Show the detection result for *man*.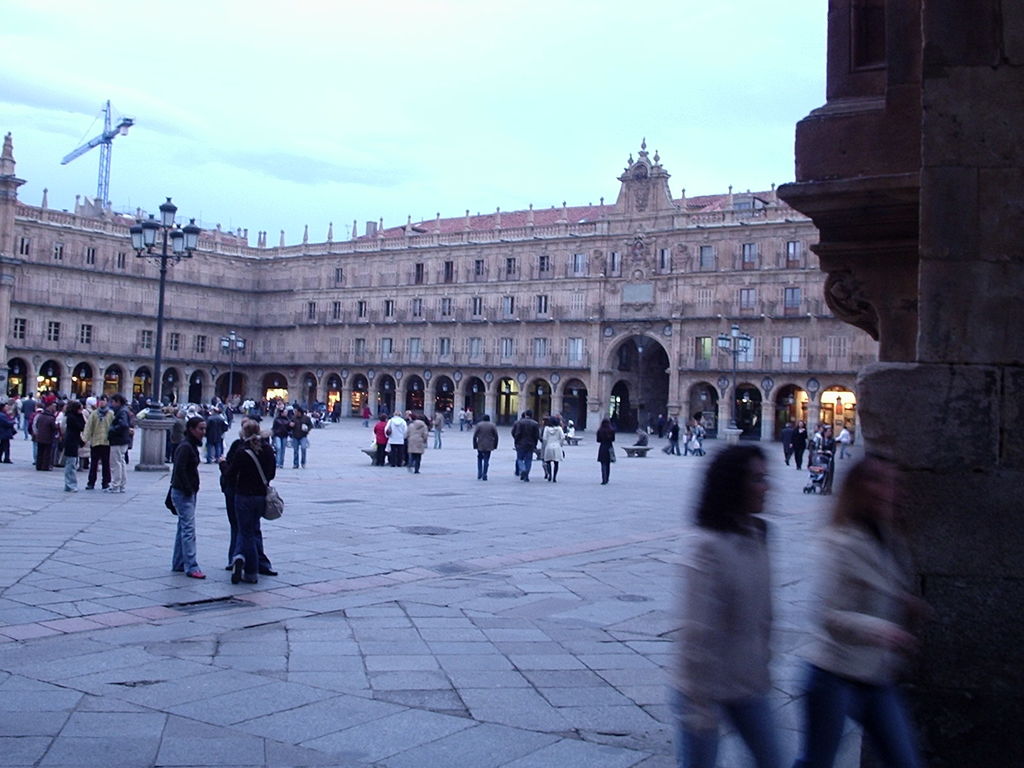
107,396,143,484.
